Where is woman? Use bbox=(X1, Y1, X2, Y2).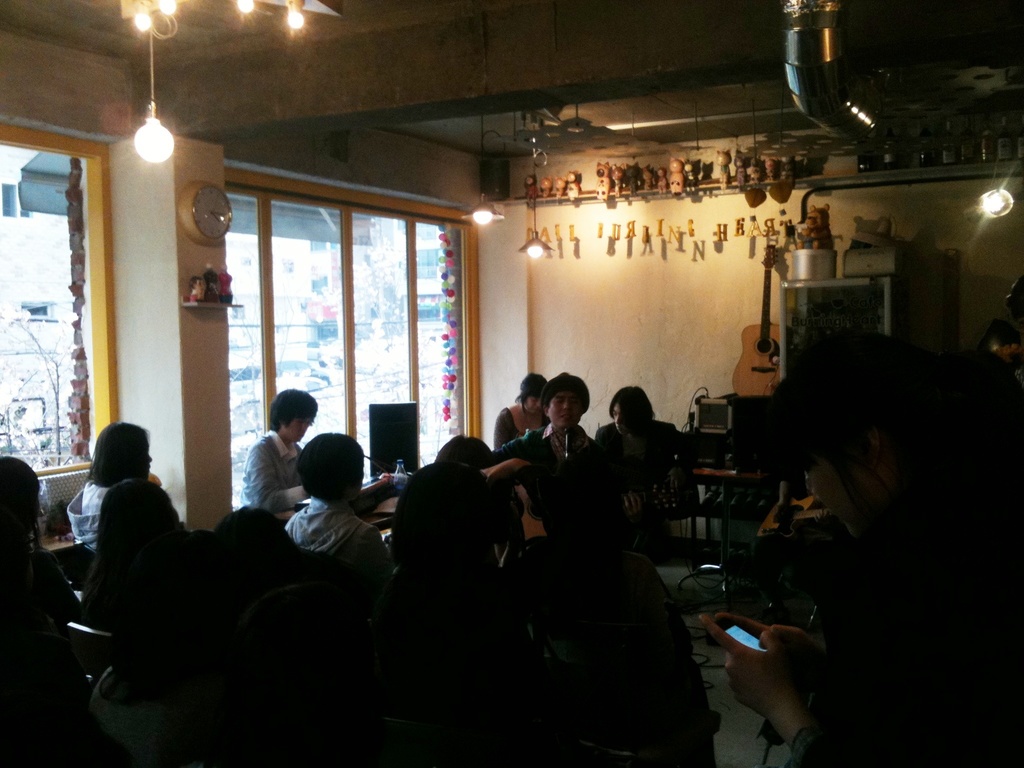
bbox=(589, 381, 682, 482).
